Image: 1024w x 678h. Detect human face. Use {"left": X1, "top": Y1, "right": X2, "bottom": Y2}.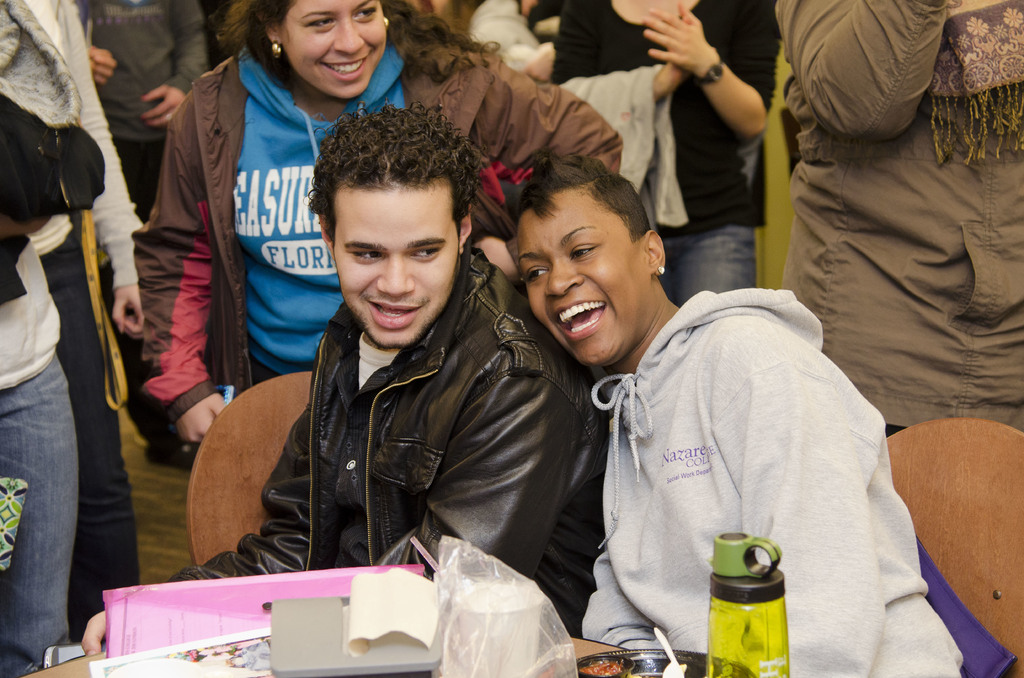
{"left": 516, "top": 179, "right": 652, "bottom": 362}.
